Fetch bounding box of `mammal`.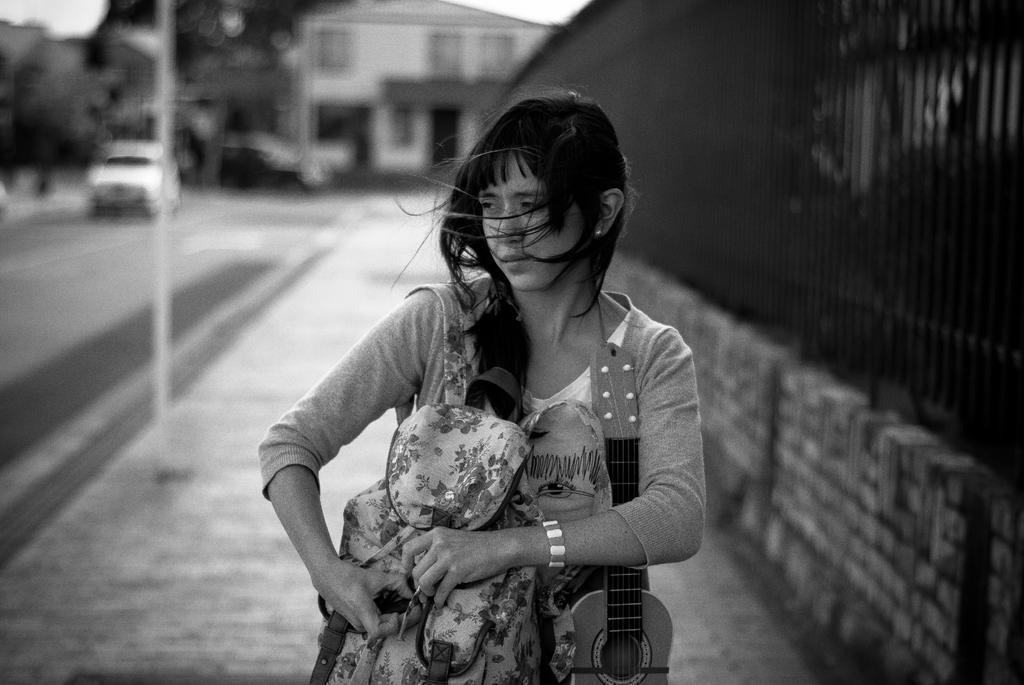
Bbox: [left=266, top=120, right=738, bottom=662].
